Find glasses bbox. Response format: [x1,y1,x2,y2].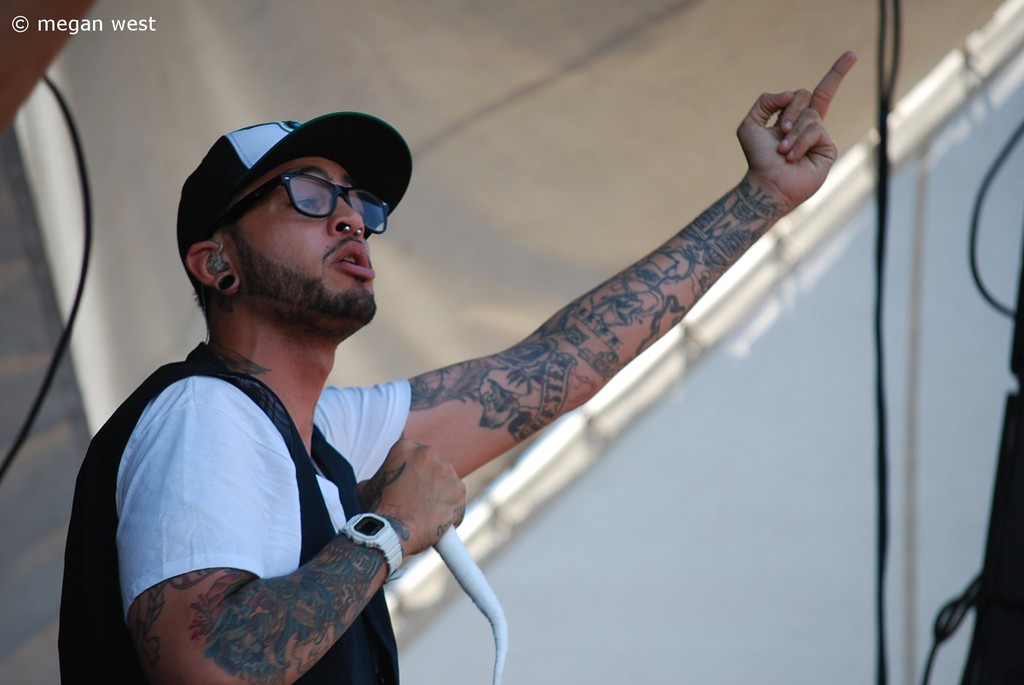
[258,166,382,235].
